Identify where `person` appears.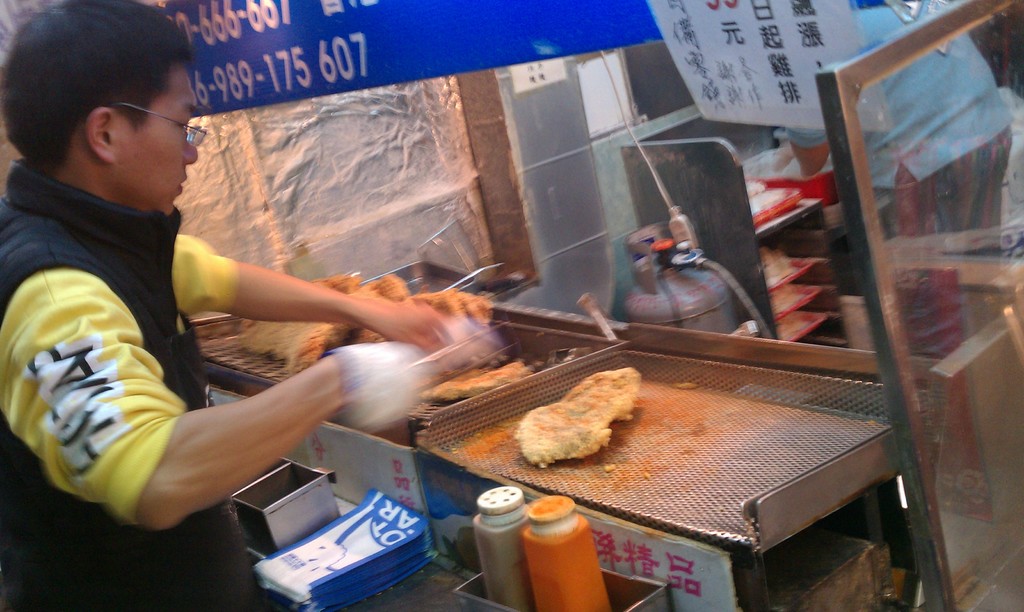
Appears at l=0, t=0, r=452, b=611.
